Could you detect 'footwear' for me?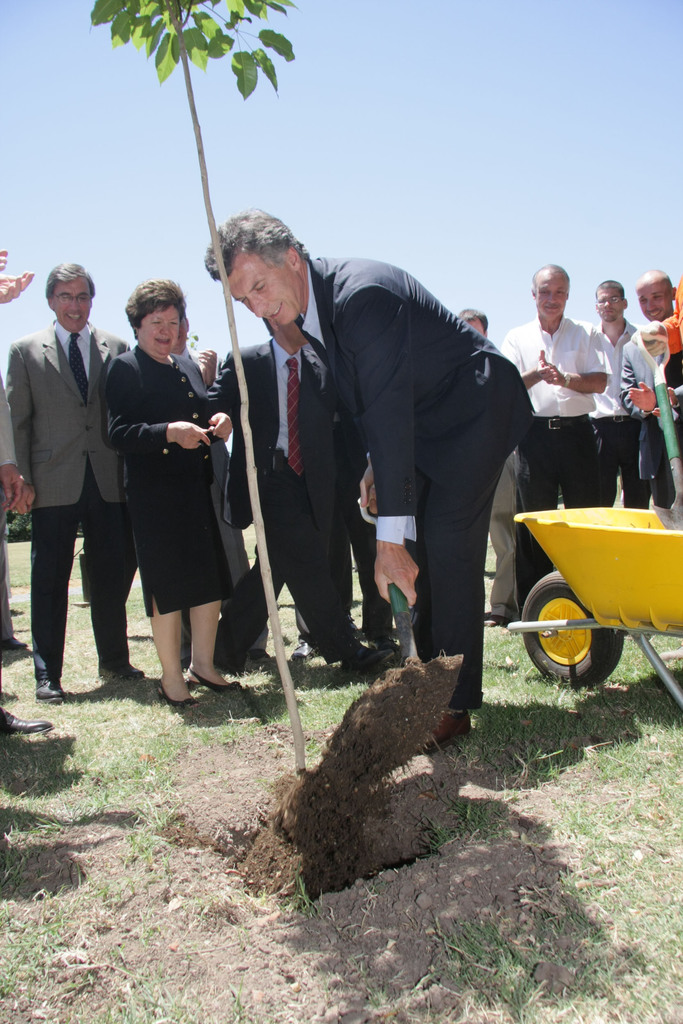
Detection result: locate(481, 612, 509, 631).
